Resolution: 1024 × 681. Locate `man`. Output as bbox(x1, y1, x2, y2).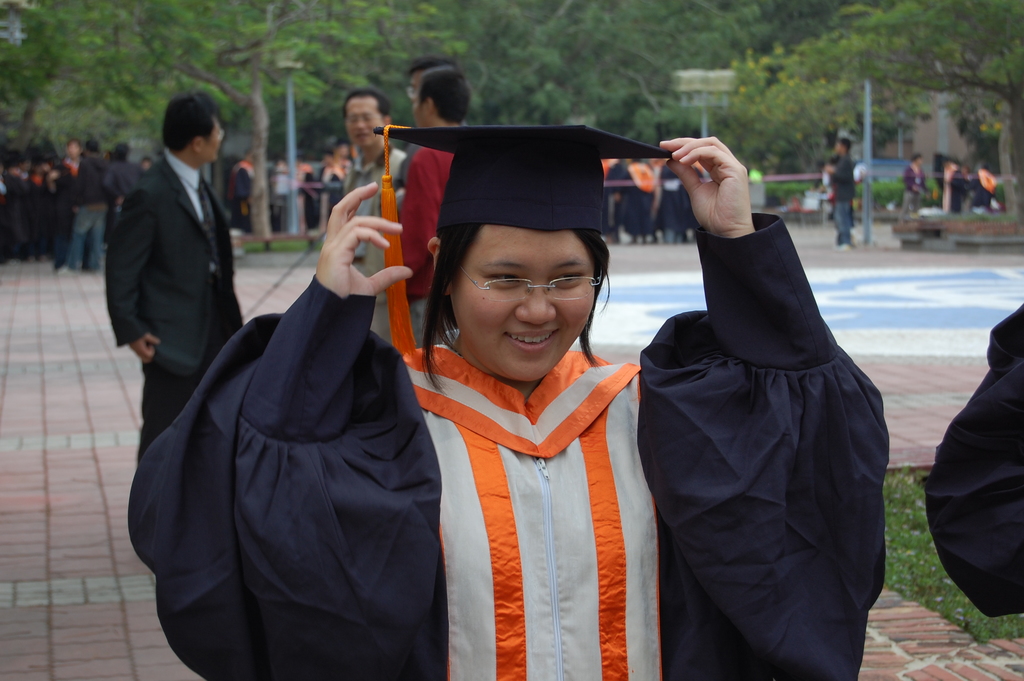
bbox(339, 92, 404, 341).
